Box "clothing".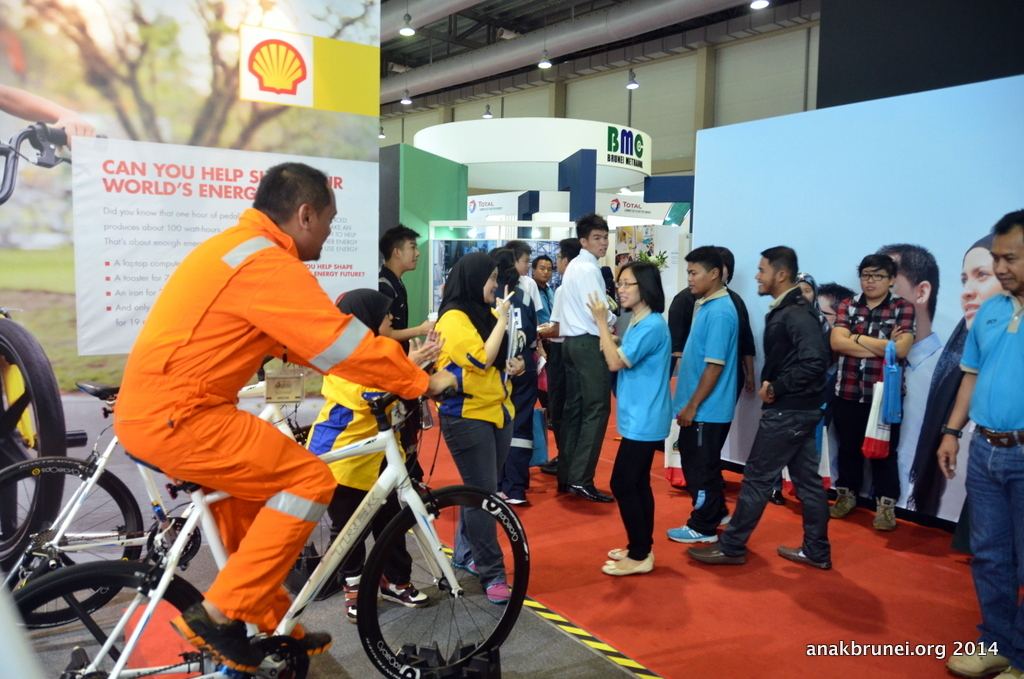
{"x1": 672, "y1": 286, "x2": 739, "y2": 530}.
